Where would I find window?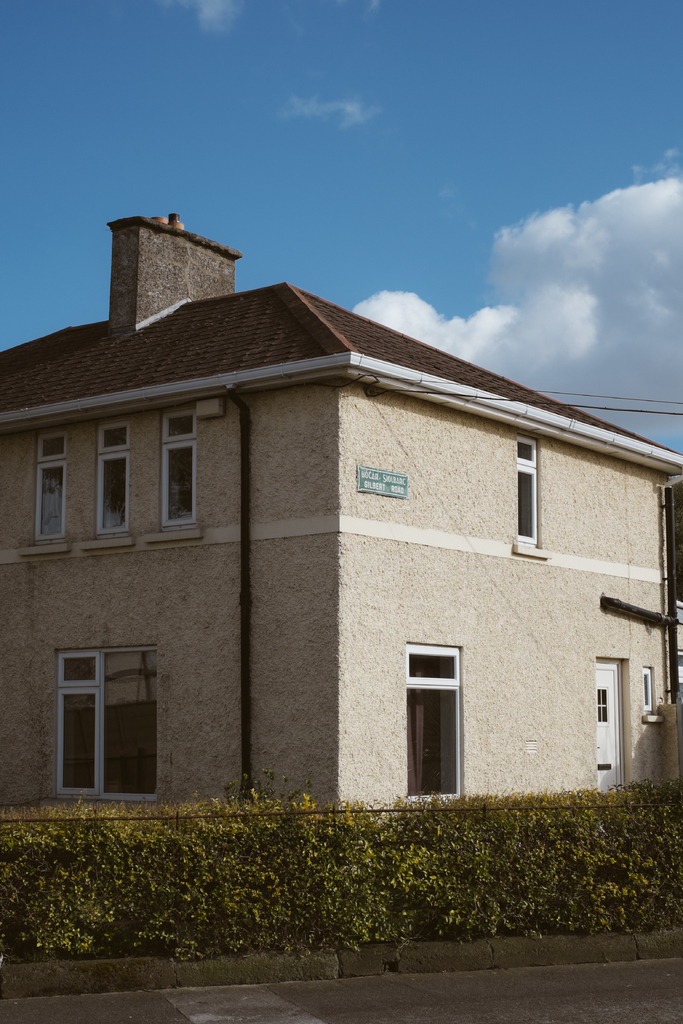
At x1=86, y1=407, x2=139, y2=554.
